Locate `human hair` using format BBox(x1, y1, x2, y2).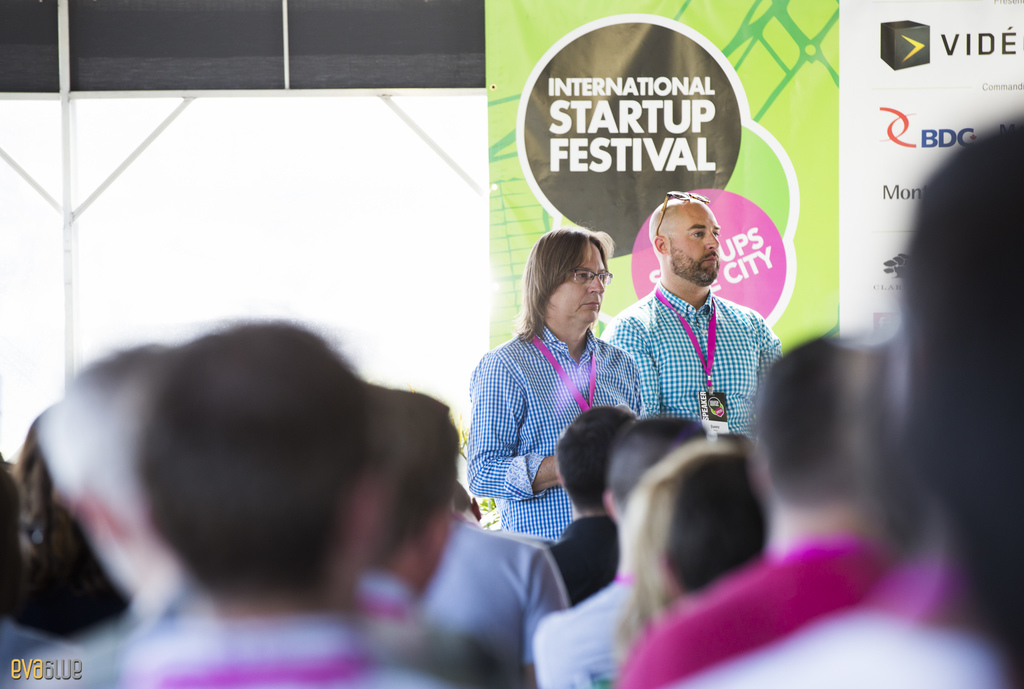
BBox(45, 344, 175, 539).
